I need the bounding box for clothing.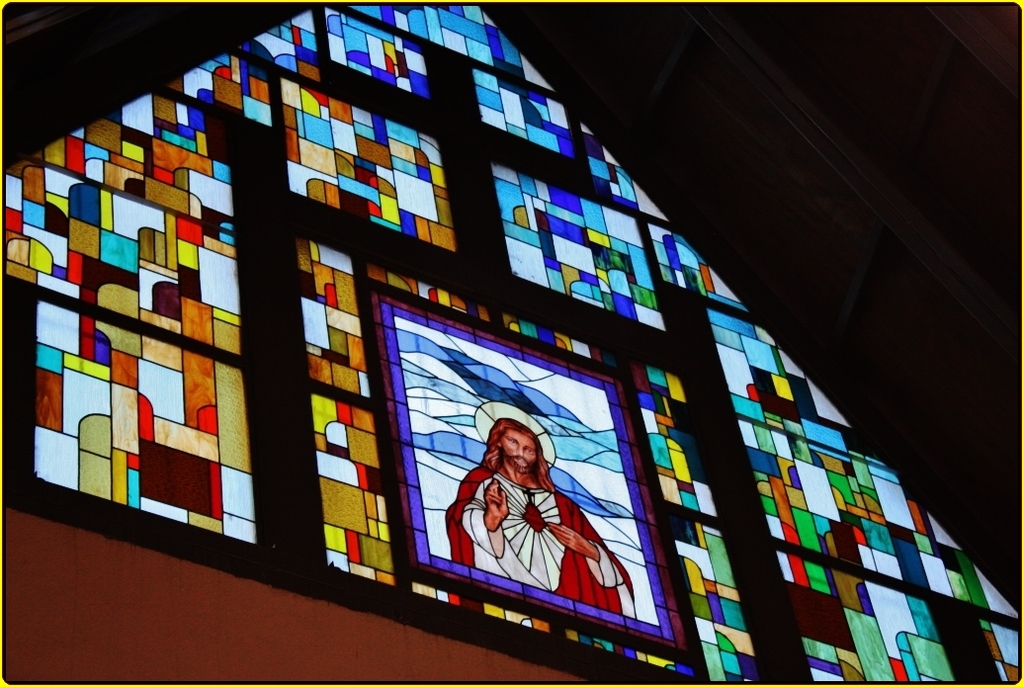
Here it is: BBox(443, 470, 638, 618).
